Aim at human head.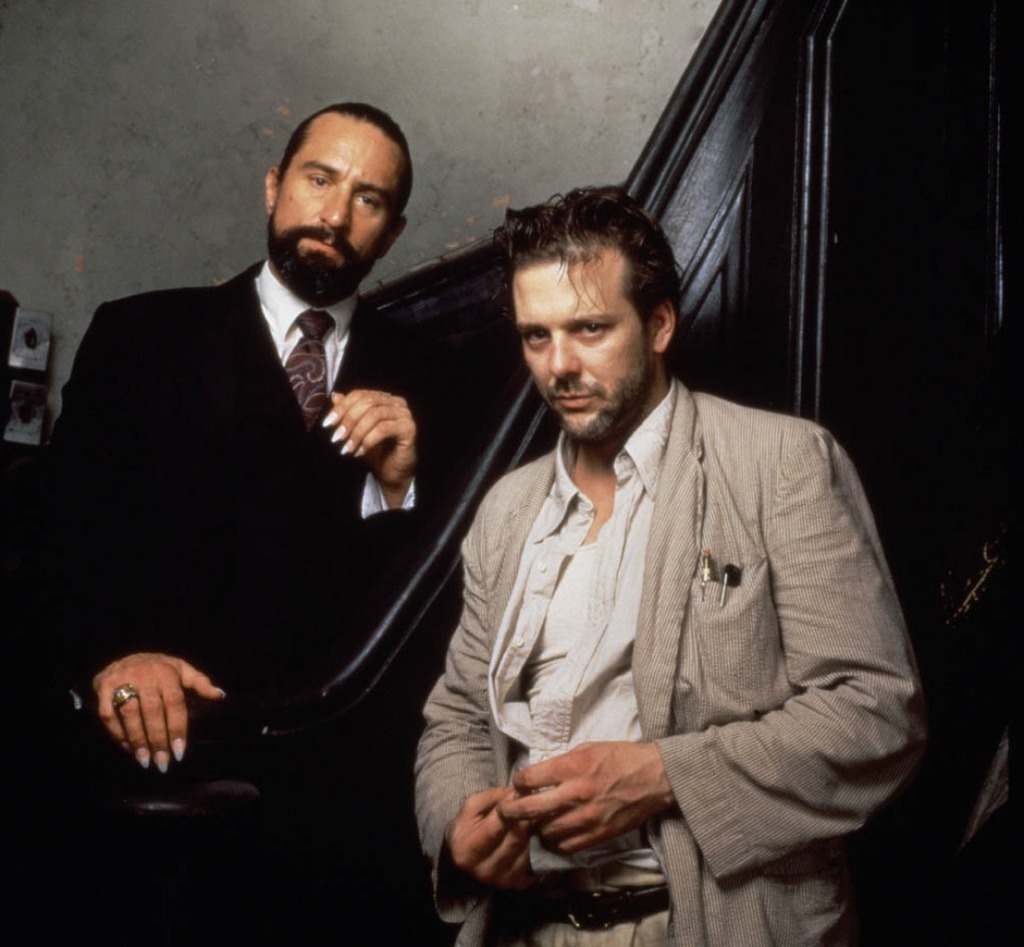
Aimed at 265, 99, 419, 296.
